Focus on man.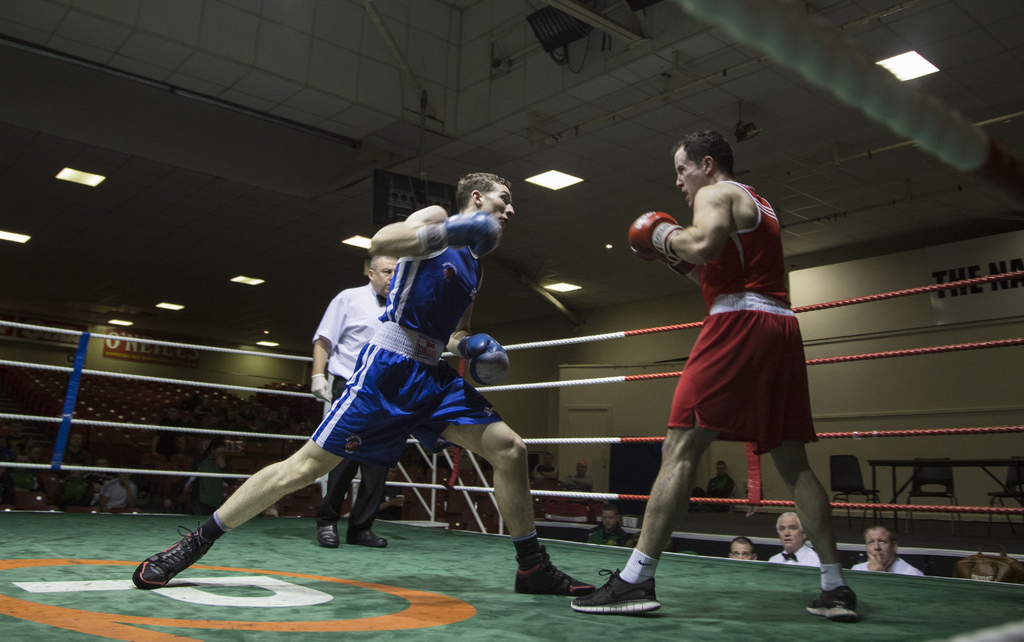
Focused at 607:131:826:598.
